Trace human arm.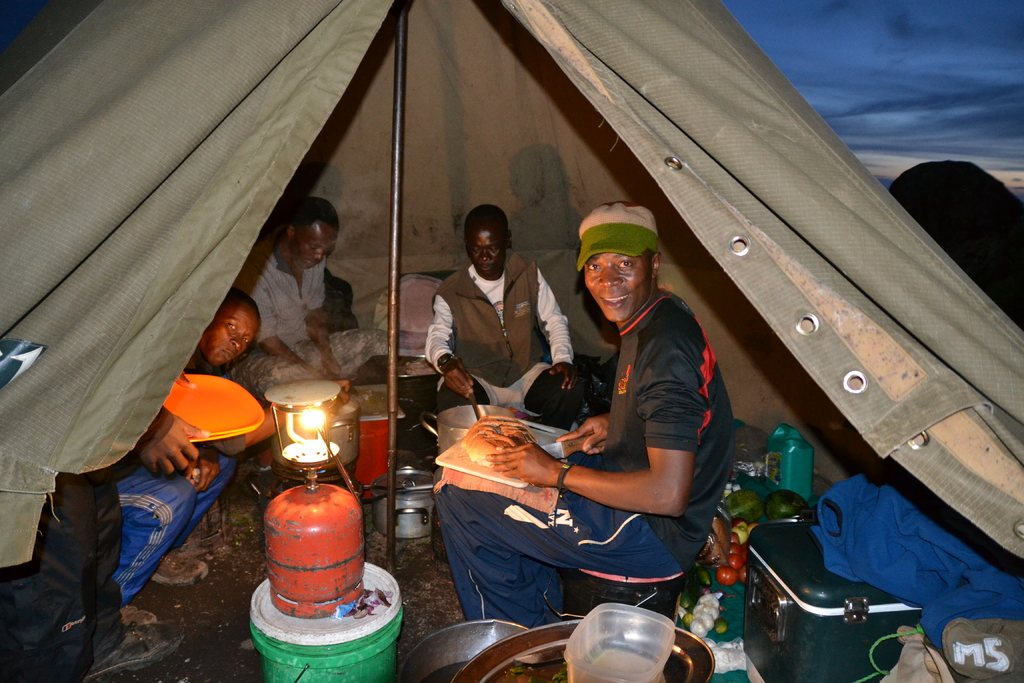
Traced to {"x1": 548, "y1": 404, "x2": 612, "y2": 454}.
